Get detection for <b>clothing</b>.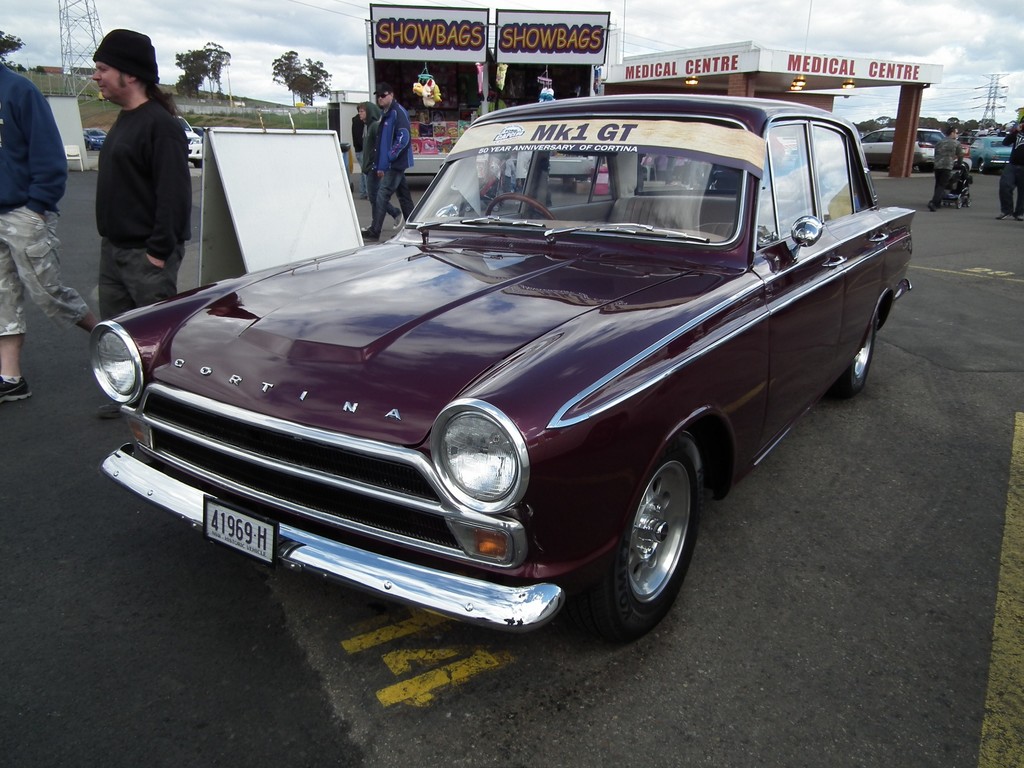
Detection: l=354, t=111, r=364, b=159.
